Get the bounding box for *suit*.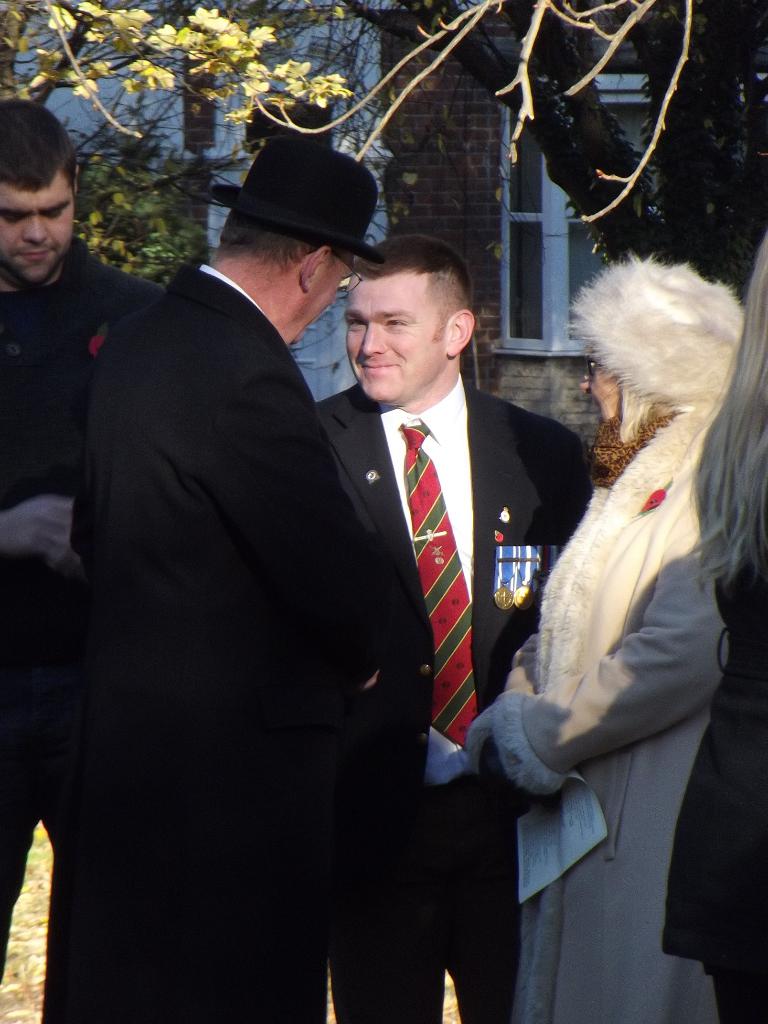
rect(0, 234, 180, 1004).
